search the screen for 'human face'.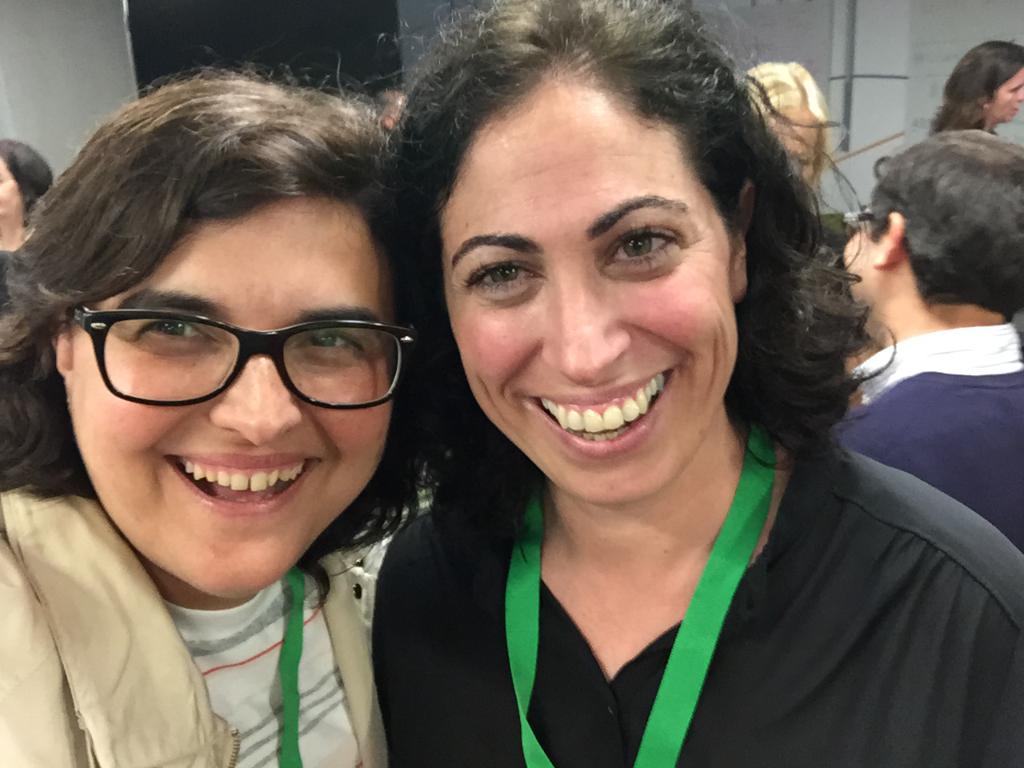
Found at select_region(440, 78, 742, 504).
